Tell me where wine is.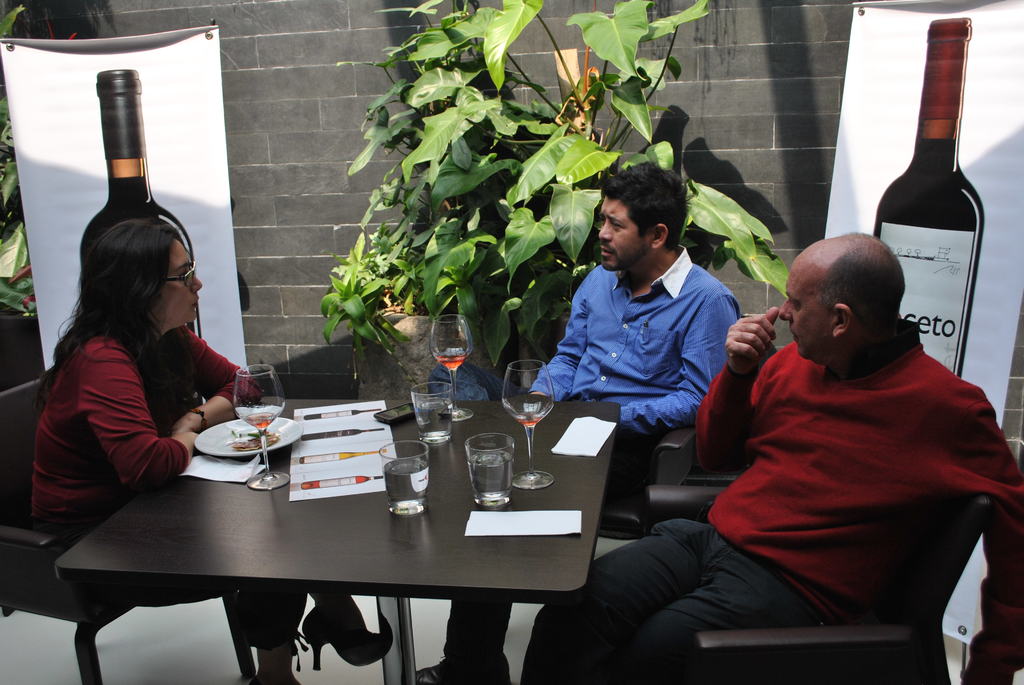
wine is at (left=244, top=412, right=271, bottom=428).
